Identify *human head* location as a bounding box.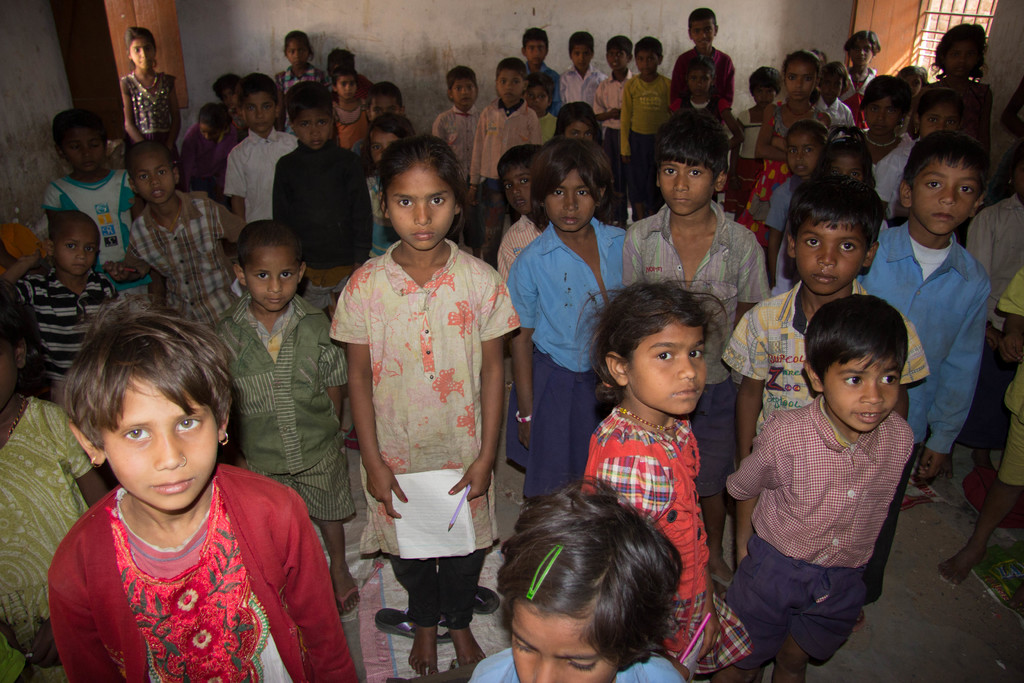
[603,273,714,413].
